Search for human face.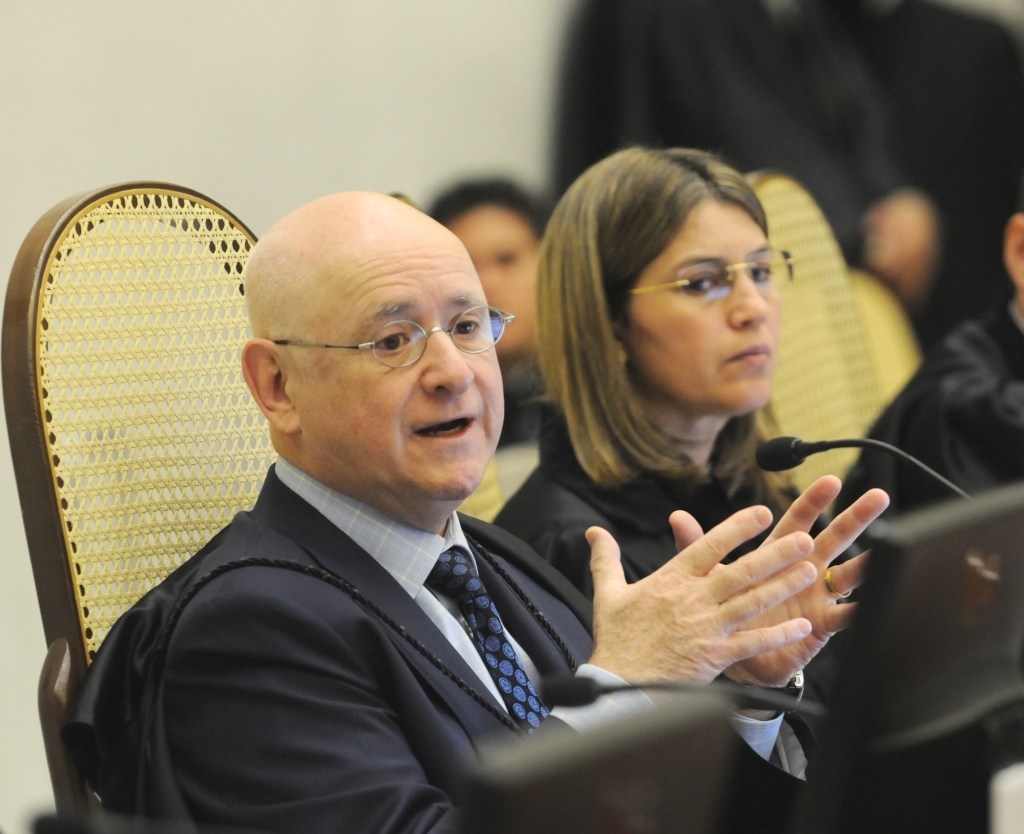
Found at box=[621, 210, 786, 414].
